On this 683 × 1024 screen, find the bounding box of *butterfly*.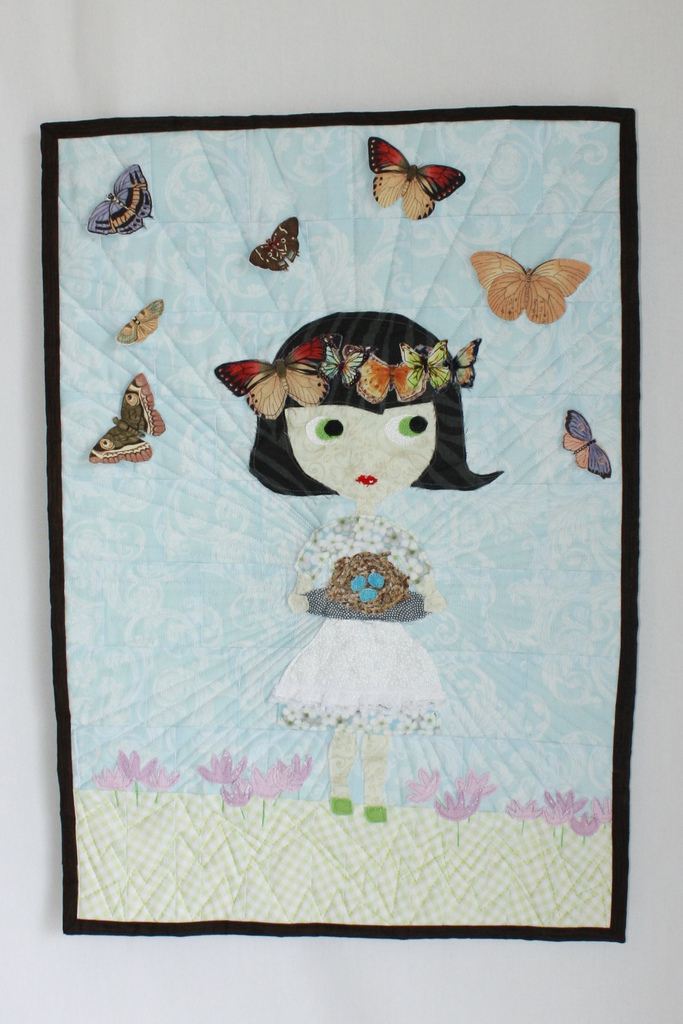
Bounding box: bbox=[86, 372, 163, 465].
